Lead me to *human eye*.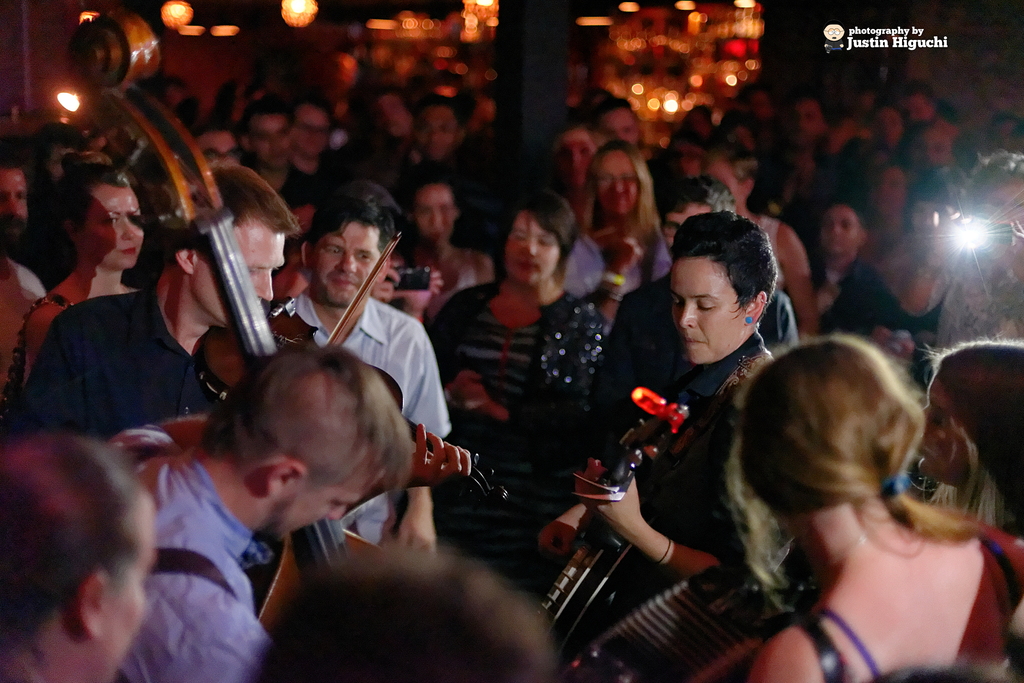
Lead to <bbox>694, 295, 717, 310</bbox>.
